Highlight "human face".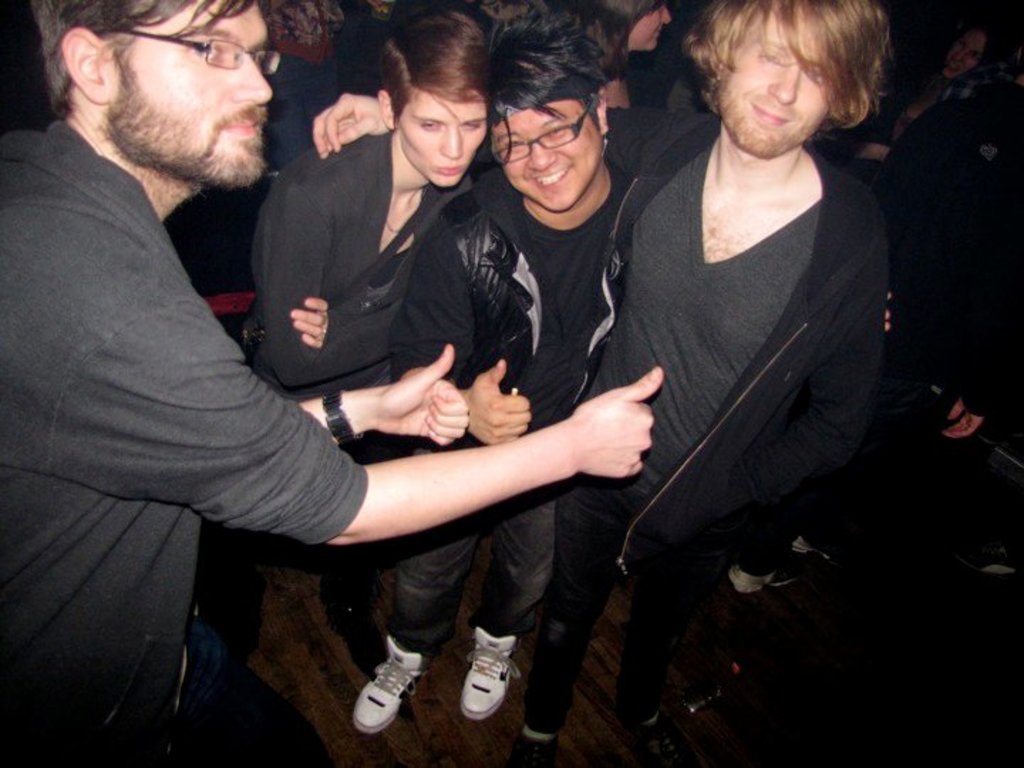
Highlighted region: [629,7,674,54].
